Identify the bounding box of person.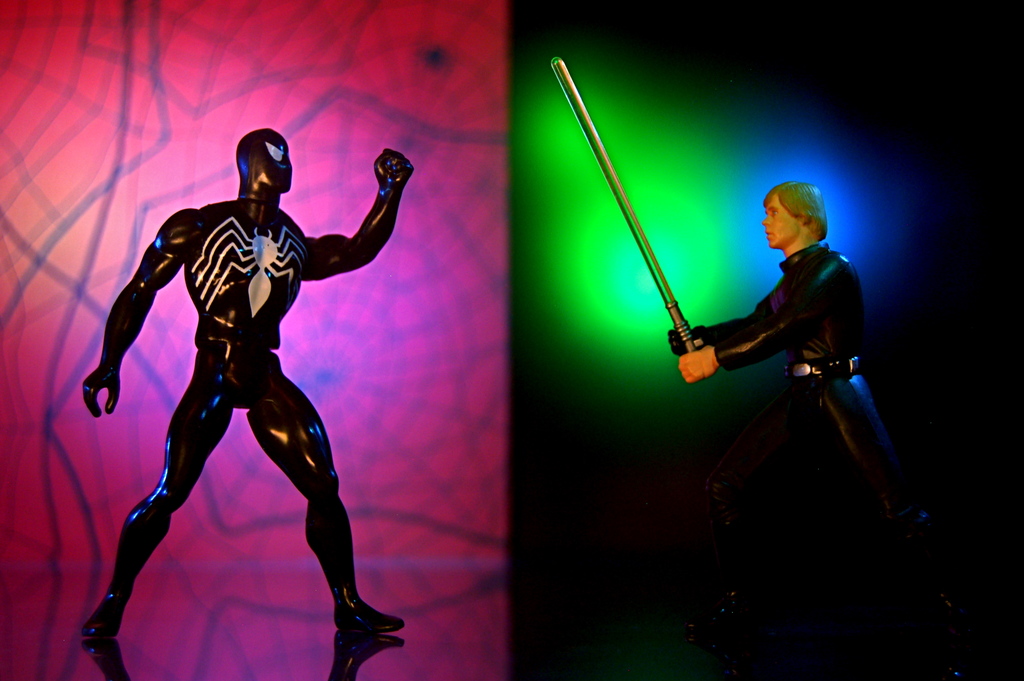
<region>77, 126, 417, 634</region>.
